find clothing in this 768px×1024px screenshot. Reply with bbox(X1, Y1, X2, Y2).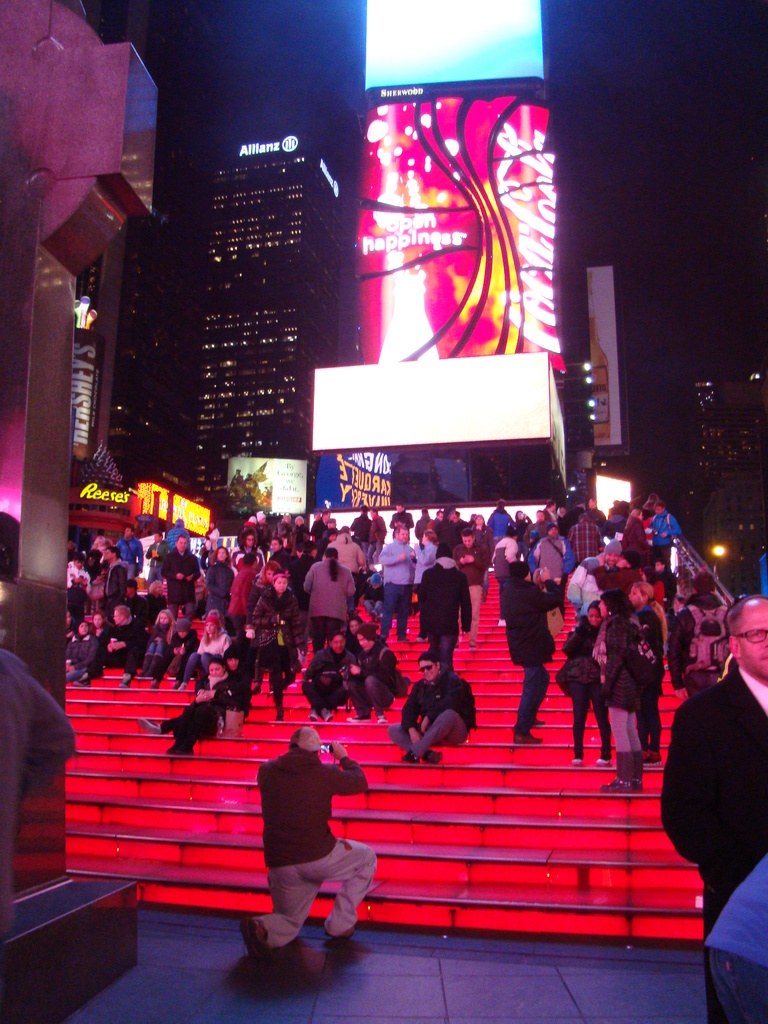
bbox(159, 703, 215, 745).
